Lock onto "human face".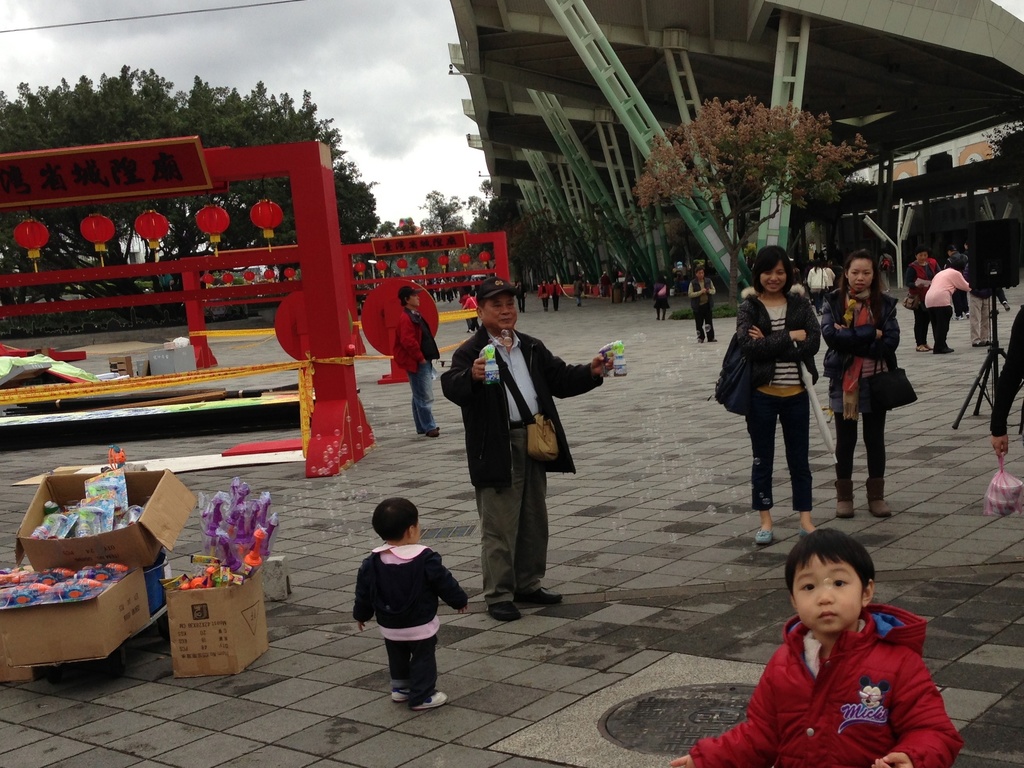
Locked: [x1=789, y1=557, x2=863, y2=631].
